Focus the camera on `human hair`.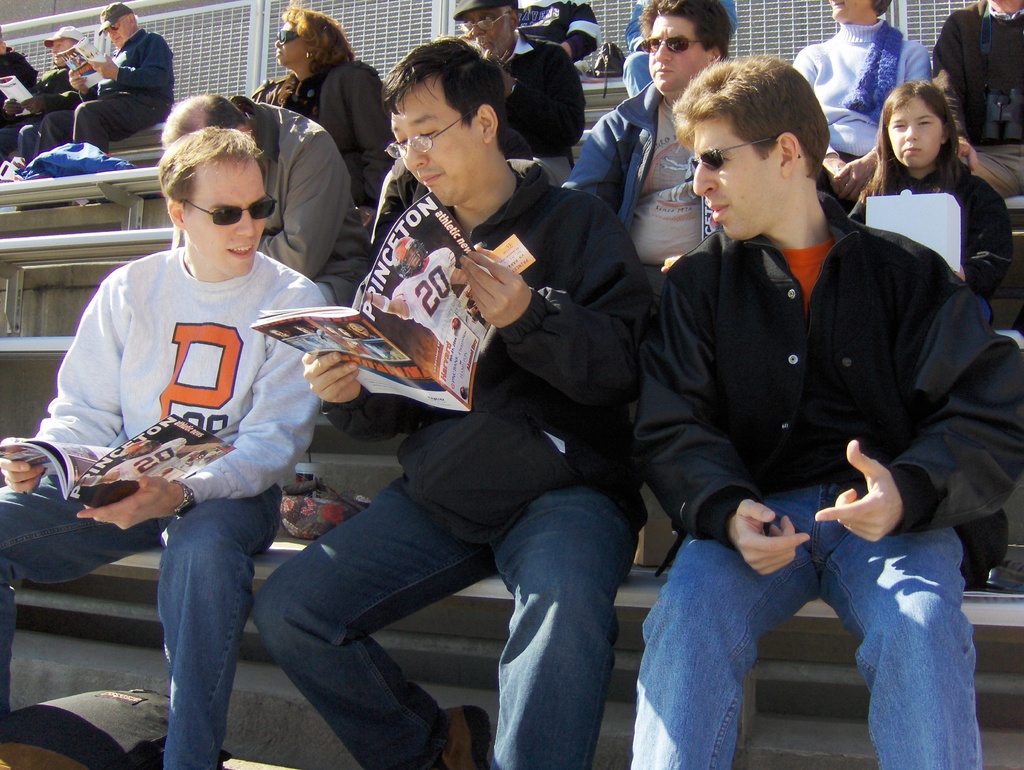
Focus region: <region>383, 40, 509, 164</region>.
